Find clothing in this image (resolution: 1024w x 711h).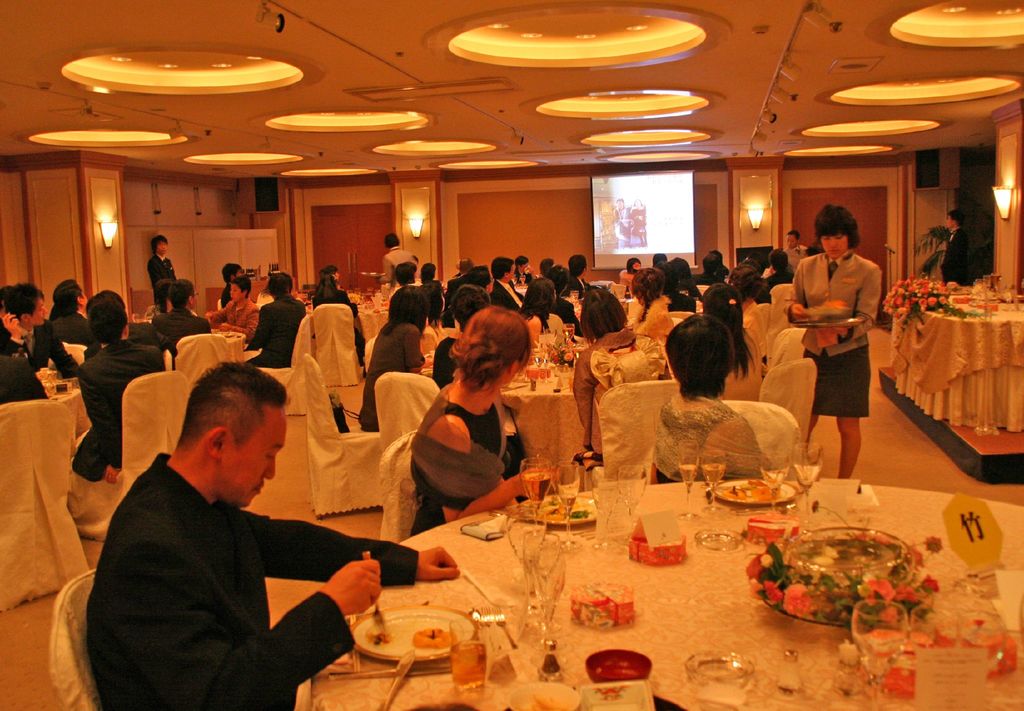
151 249 197 311.
